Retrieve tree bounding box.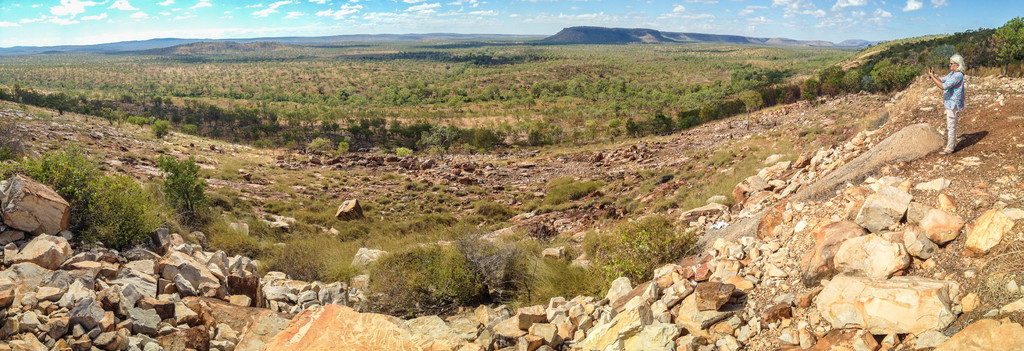
Bounding box: [left=162, top=149, right=207, bottom=234].
